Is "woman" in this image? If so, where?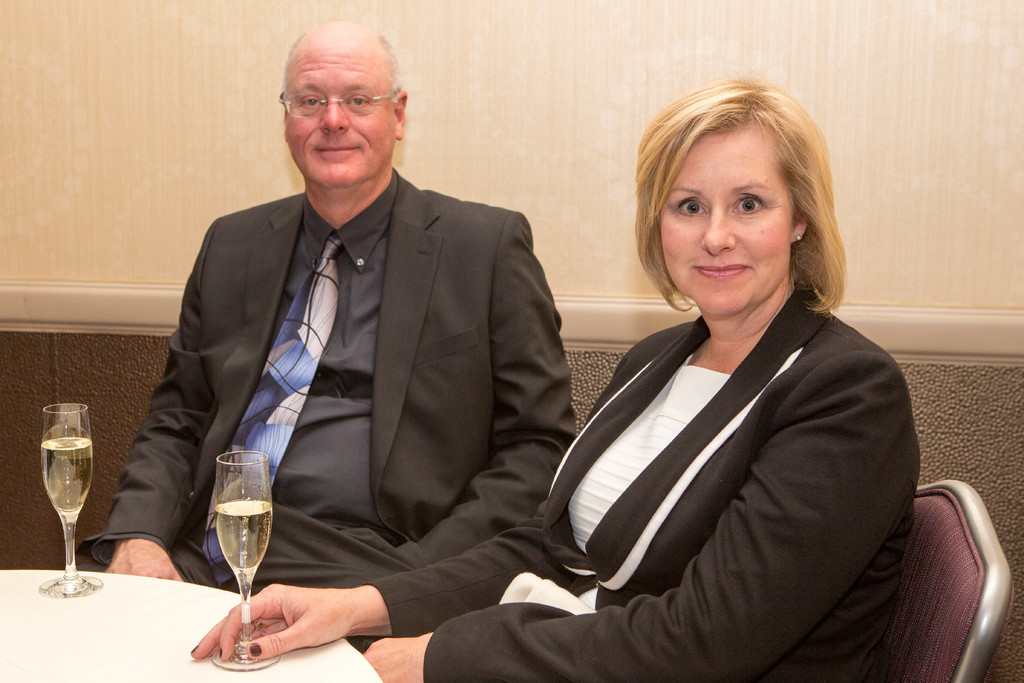
Yes, at left=225, top=57, right=824, bottom=677.
